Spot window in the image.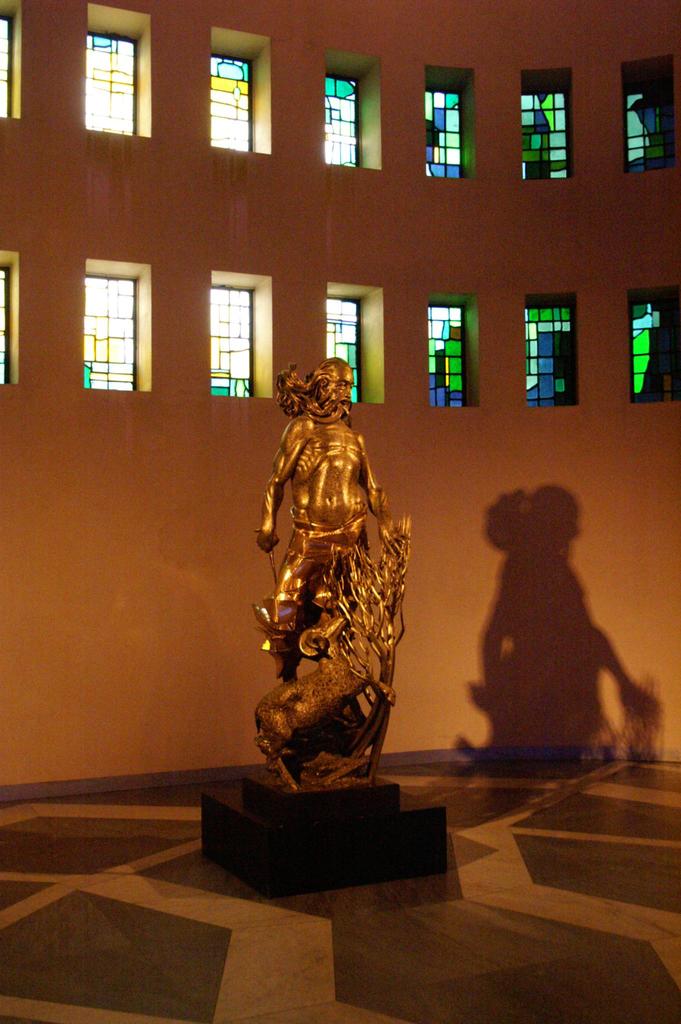
window found at (left=211, top=25, right=271, bottom=153).
